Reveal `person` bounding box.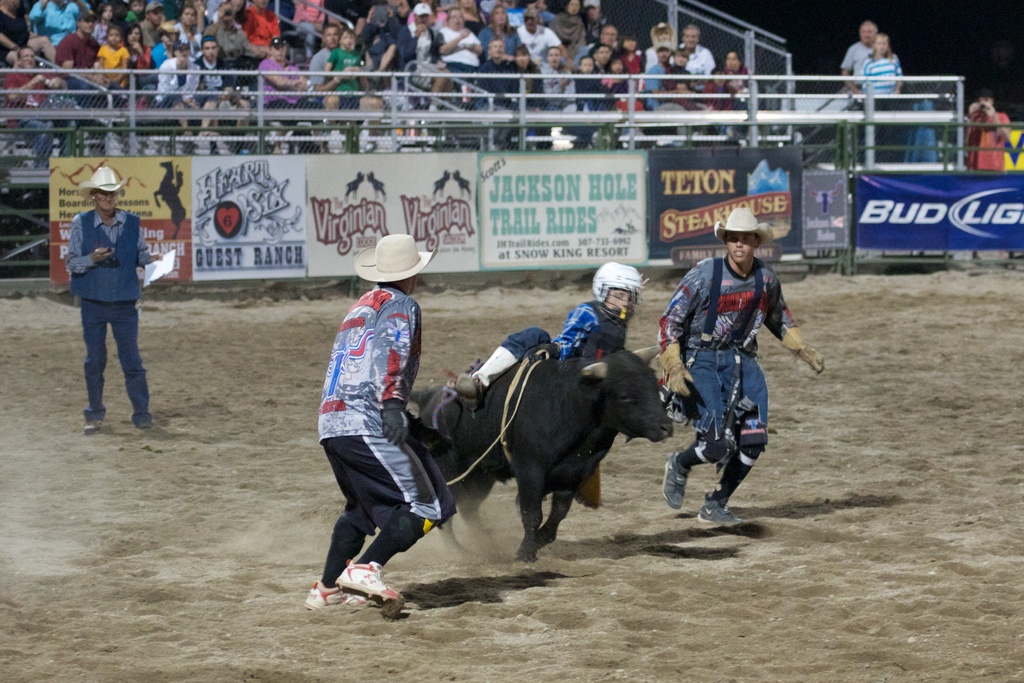
Revealed: (314,236,463,613).
